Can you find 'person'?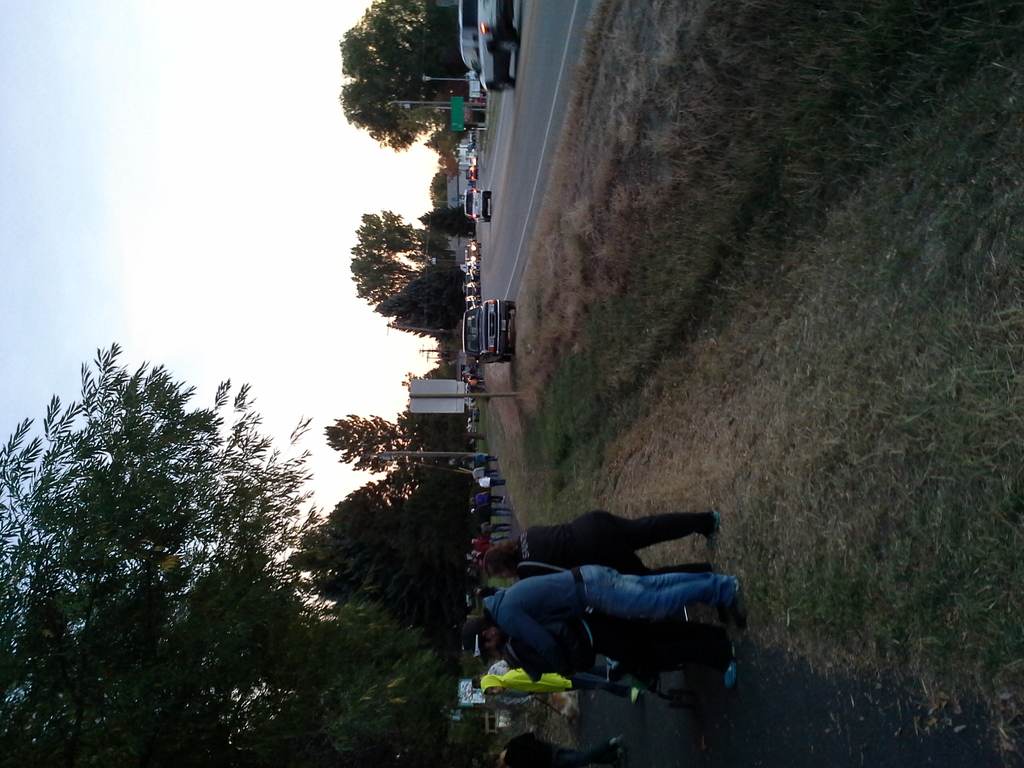
Yes, bounding box: 484,504,714,574.
